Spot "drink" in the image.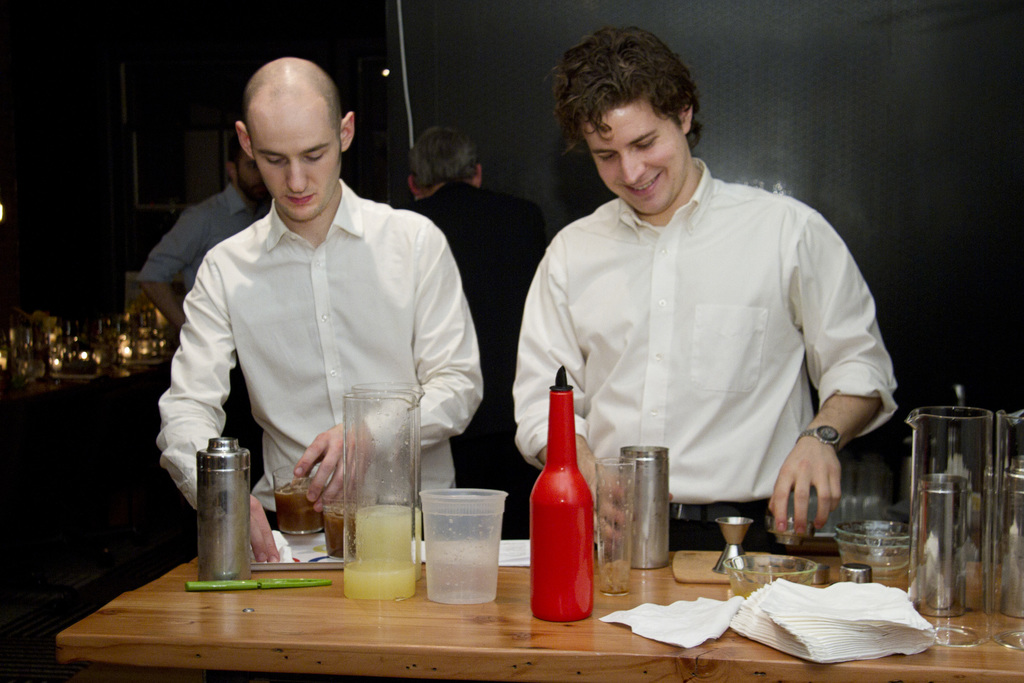
"drink" found at 355 504 423 579.
